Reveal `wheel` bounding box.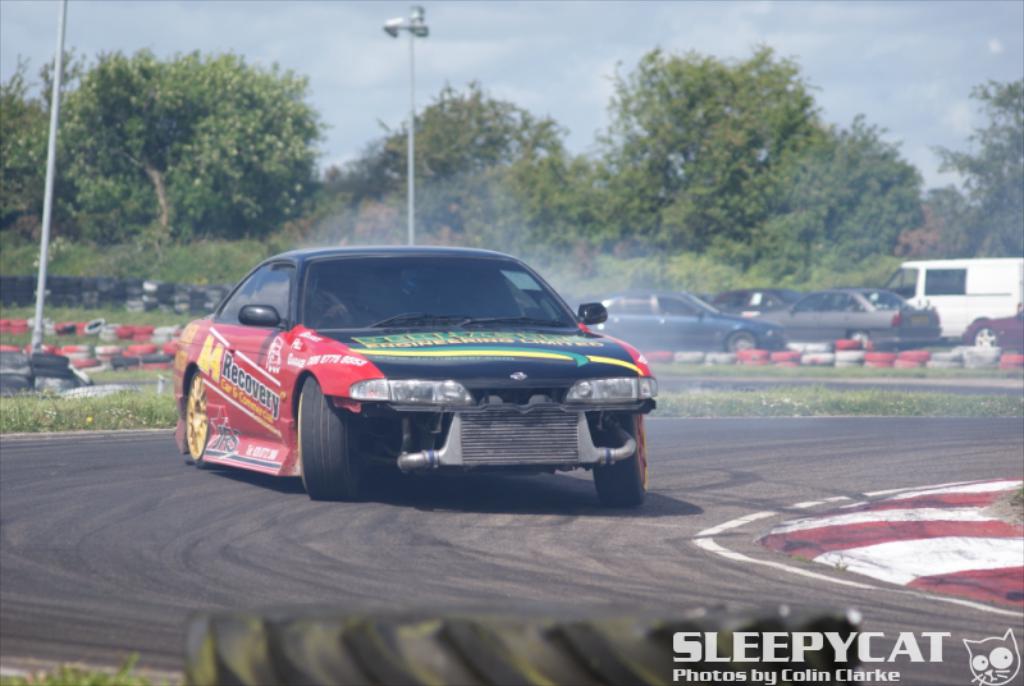
Revealed: 972, 326, 998, 346.
